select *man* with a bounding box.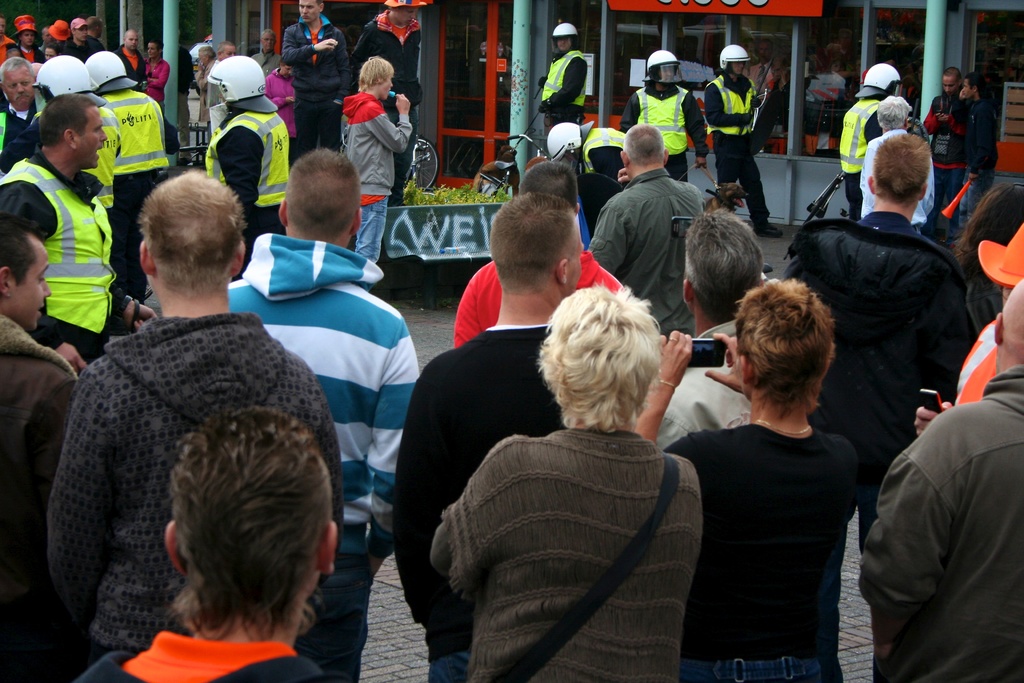
[left=618, top=47, right=711, bottom=183].
